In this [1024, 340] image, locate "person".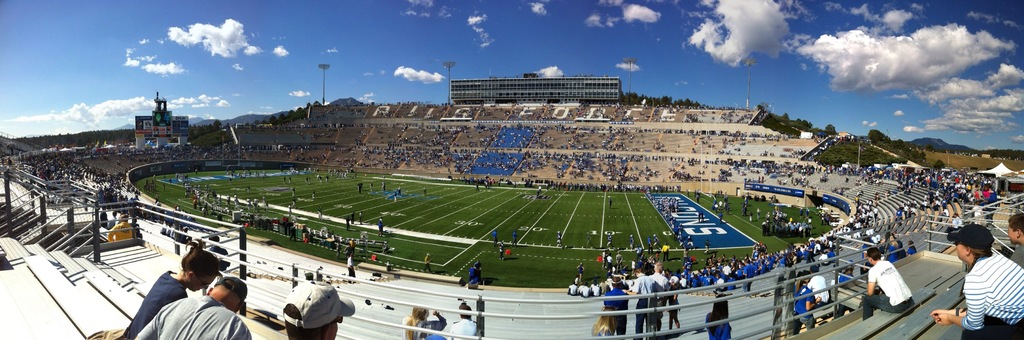
Bounding box: (136, 273, 254, 339).
